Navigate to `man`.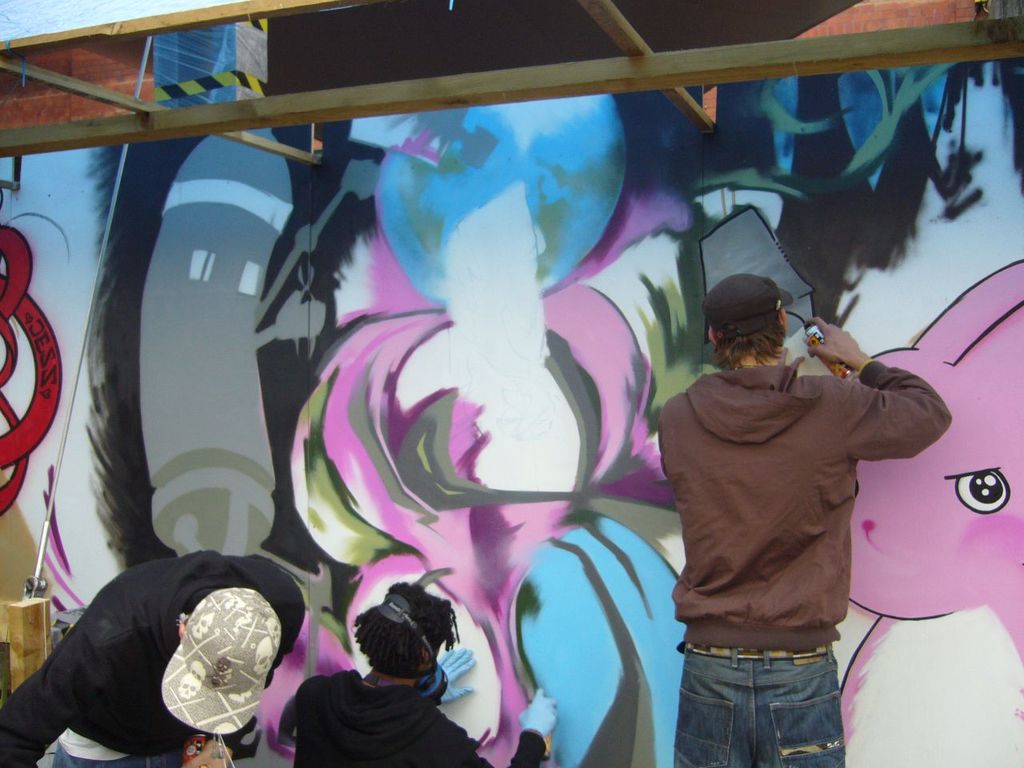
Navigation target: locate(297, 581, 554, 767).
